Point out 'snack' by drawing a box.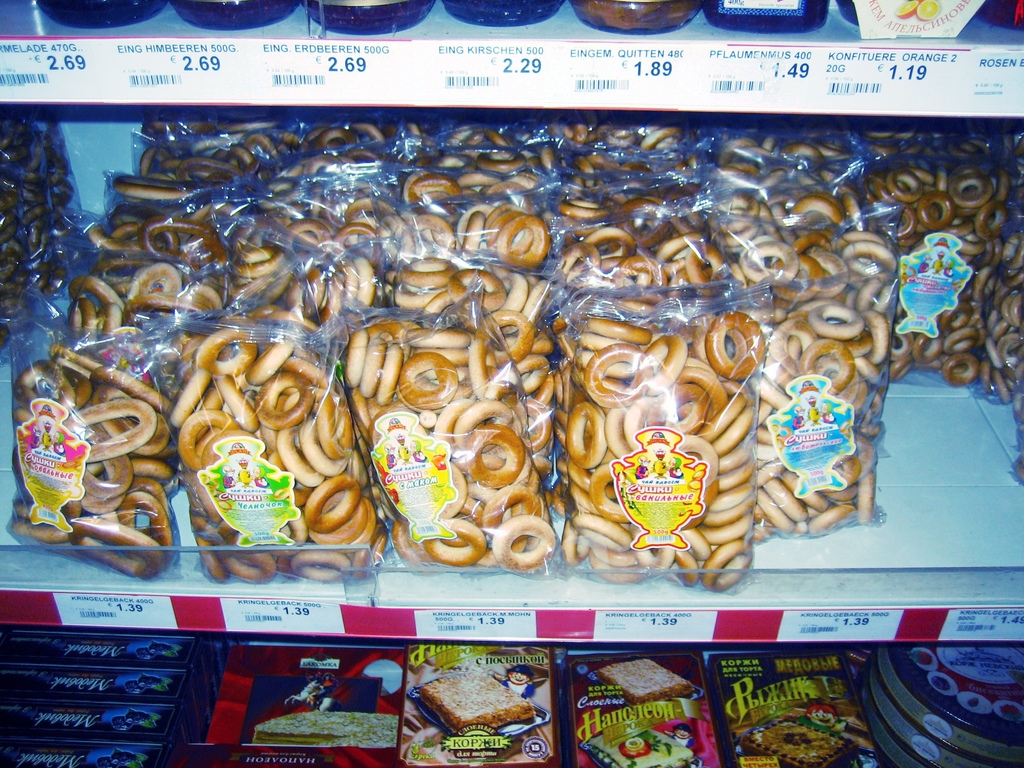
region(535, 298, 788, 590).
